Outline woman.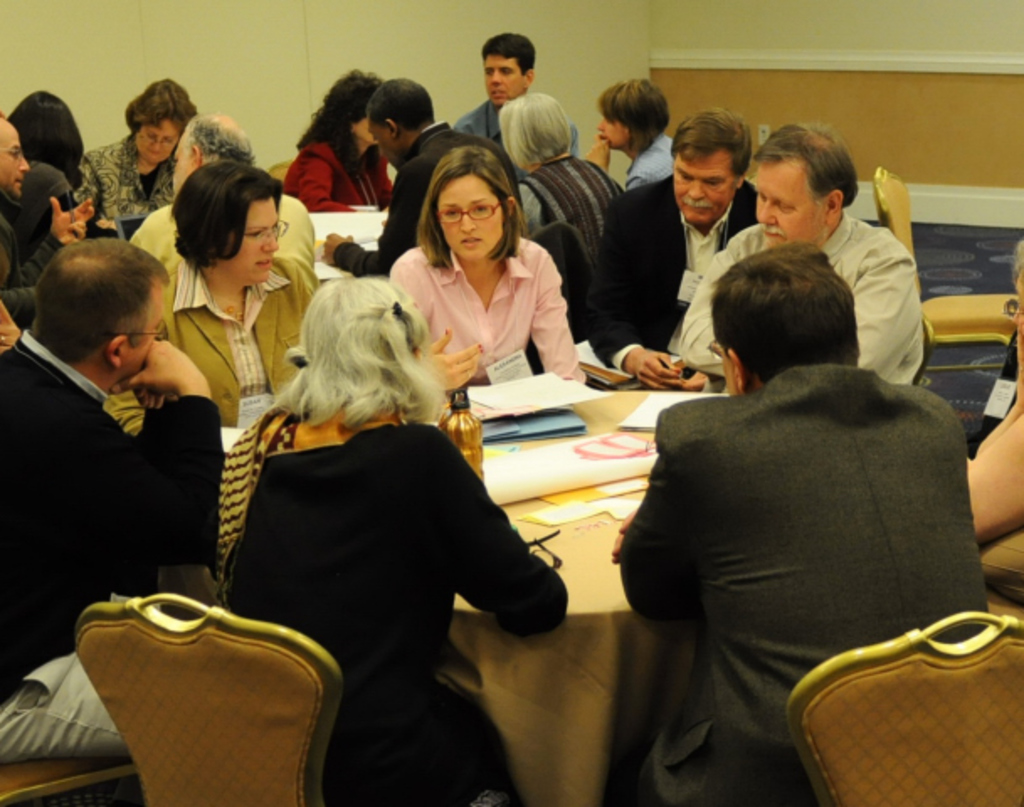
Outline: x1=81 y1=82 x2=205 y2=220.
